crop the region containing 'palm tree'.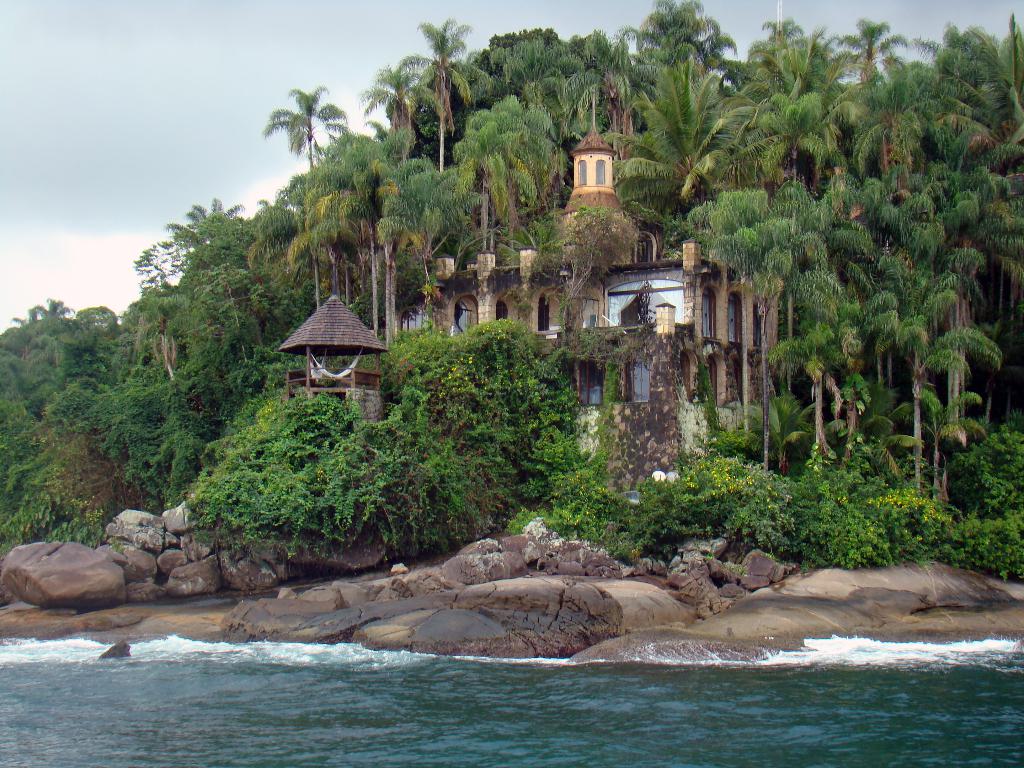
Crop region: pyautogui.locateOnScreen(872, 287, 969, 347).
